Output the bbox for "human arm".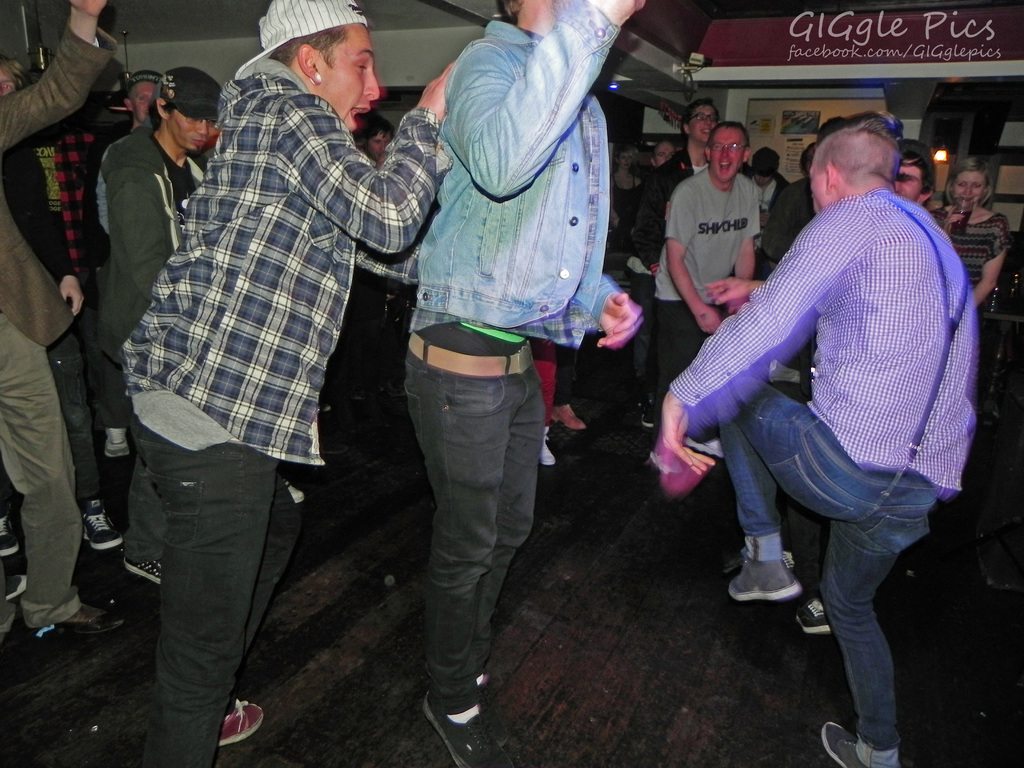
l=112, t=164, r=191, b=298.
